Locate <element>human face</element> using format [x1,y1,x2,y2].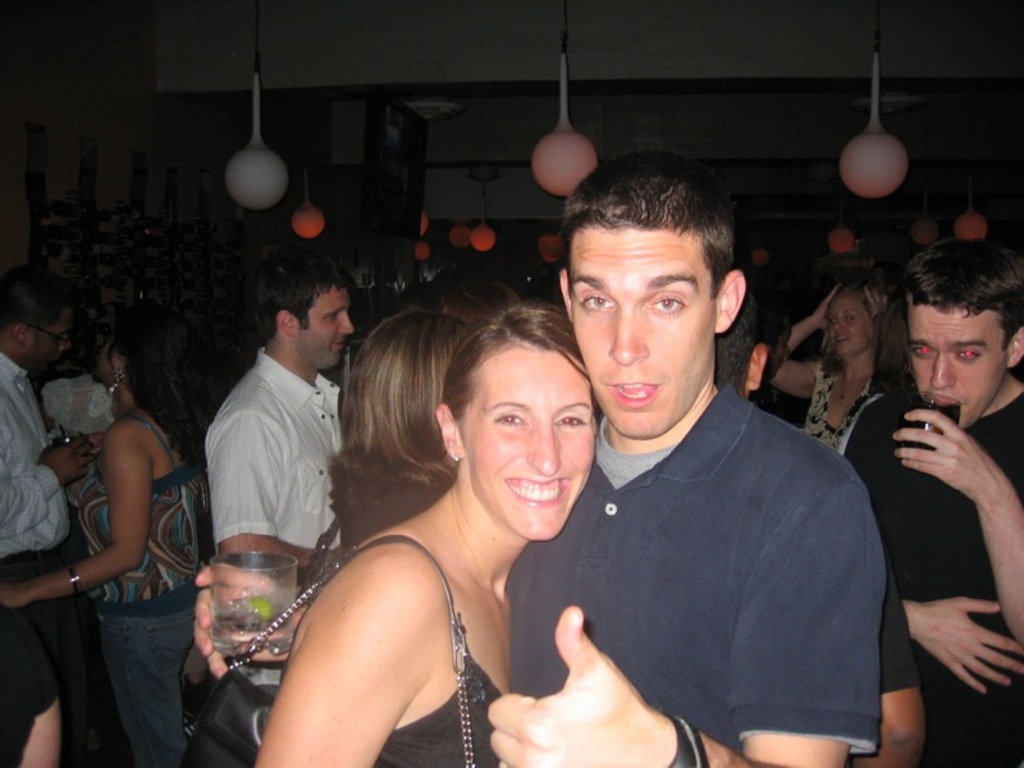
[294,283,356,372].
